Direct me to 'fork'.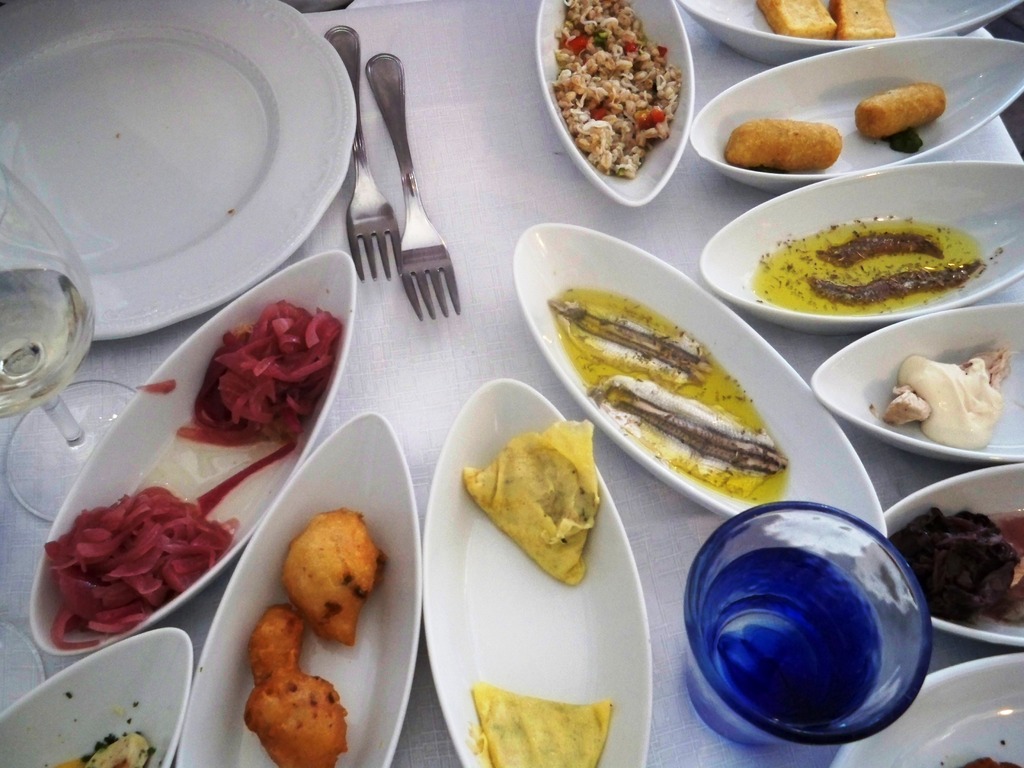
Direction: (339, 154, 407, 296).
